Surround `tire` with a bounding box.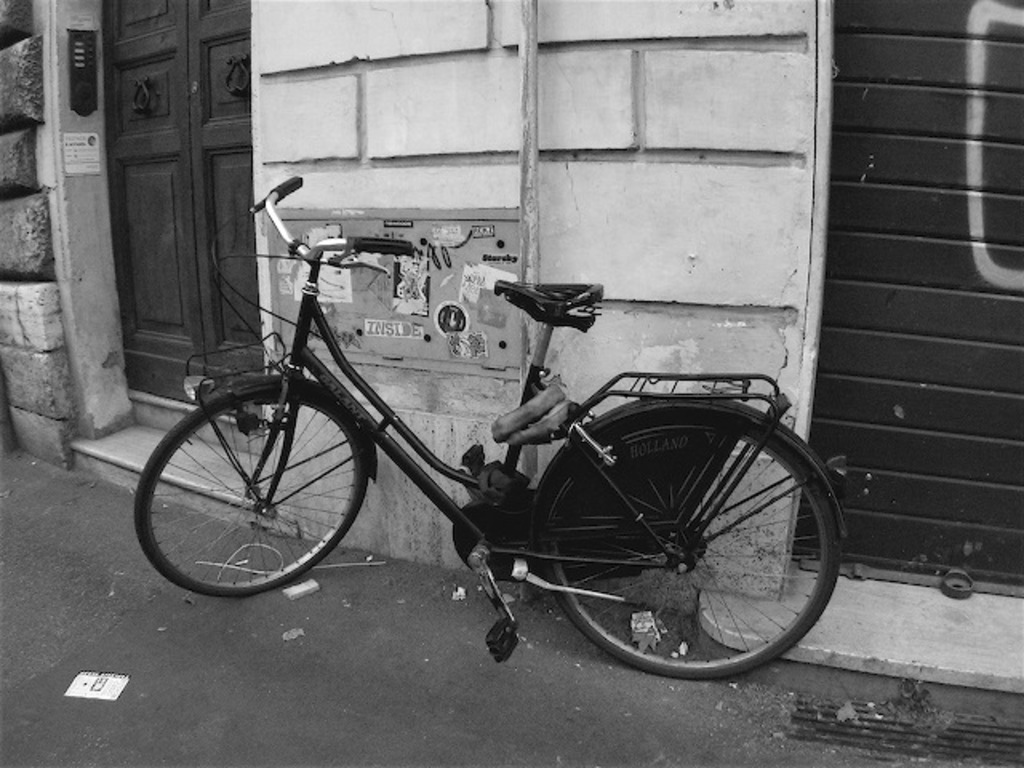
[x1=128, y1=390, x2=376, y2=602].
